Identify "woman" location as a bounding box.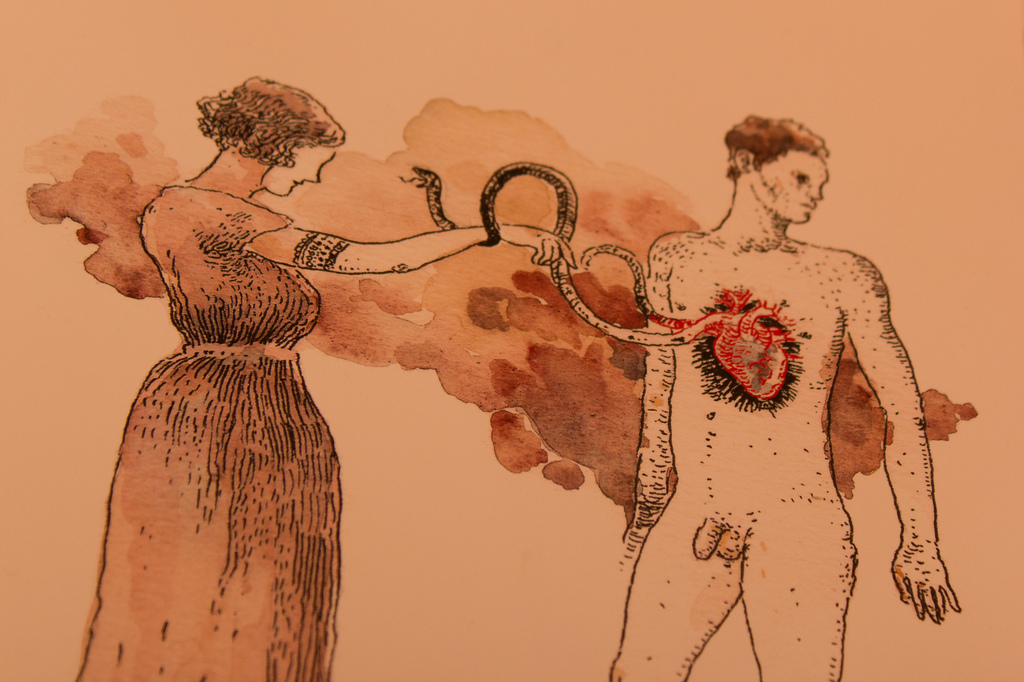
{"left": 67, "top": 95, "right": 362, "bottom": 662}.
